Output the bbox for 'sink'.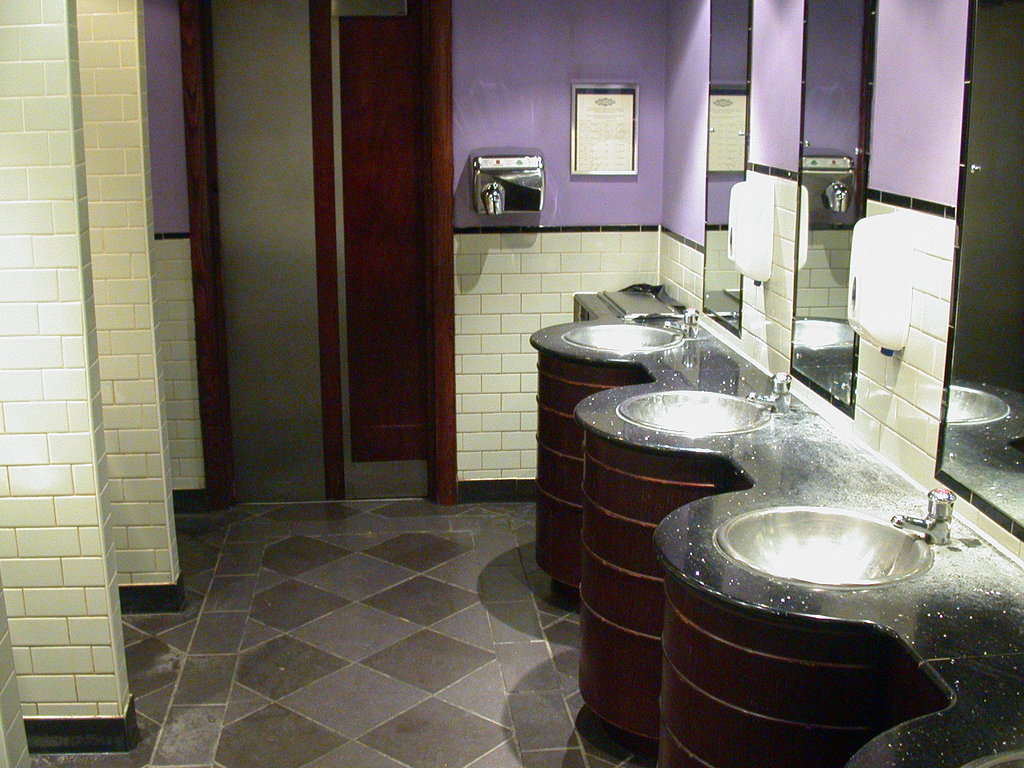
detection(614, 369, 792, 434).
